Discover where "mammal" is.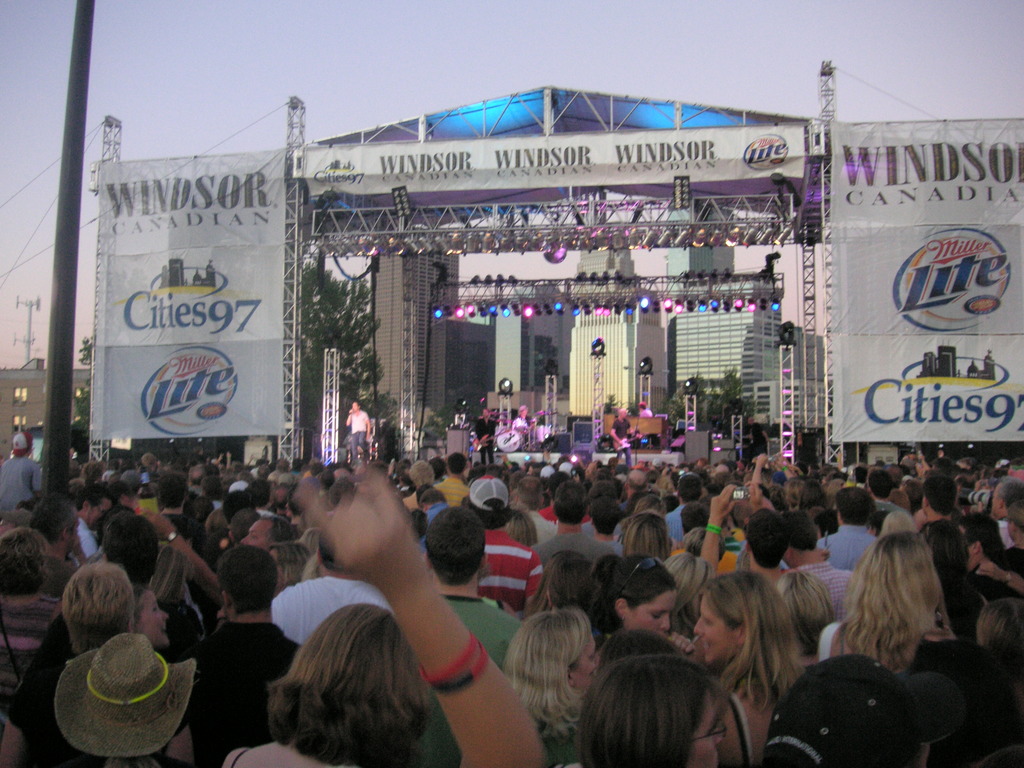
Discovered at locate(749, 415, 771, 455).
